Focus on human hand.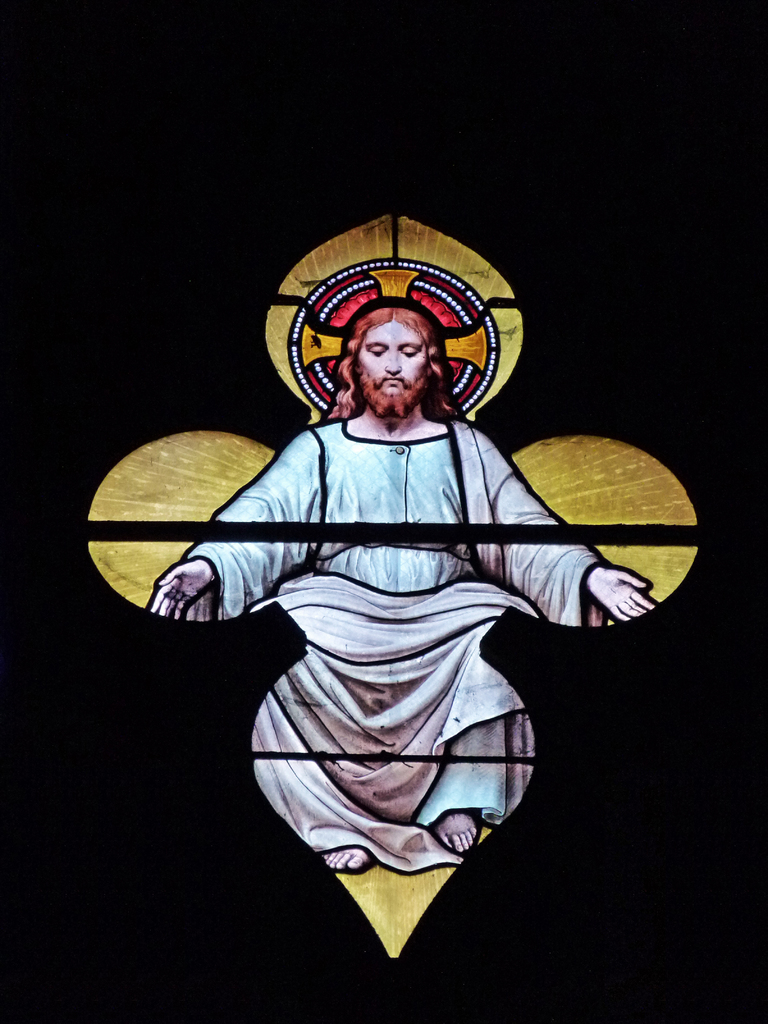
Focused at x1=582, y1=554, x2=675, y2=625.
